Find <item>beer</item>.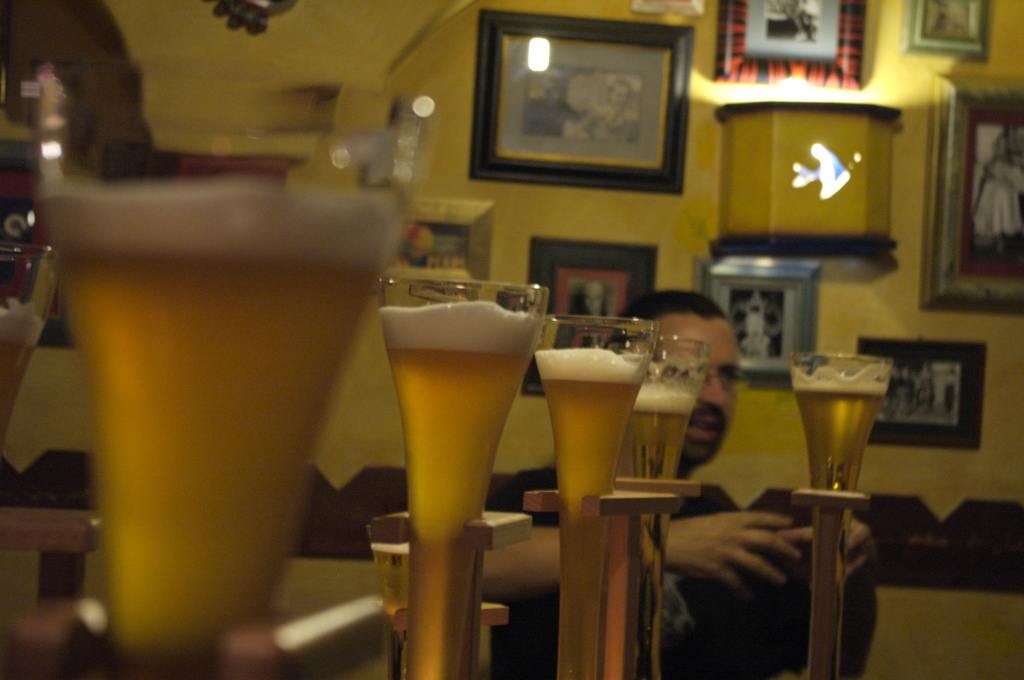
353,291,549,546.
